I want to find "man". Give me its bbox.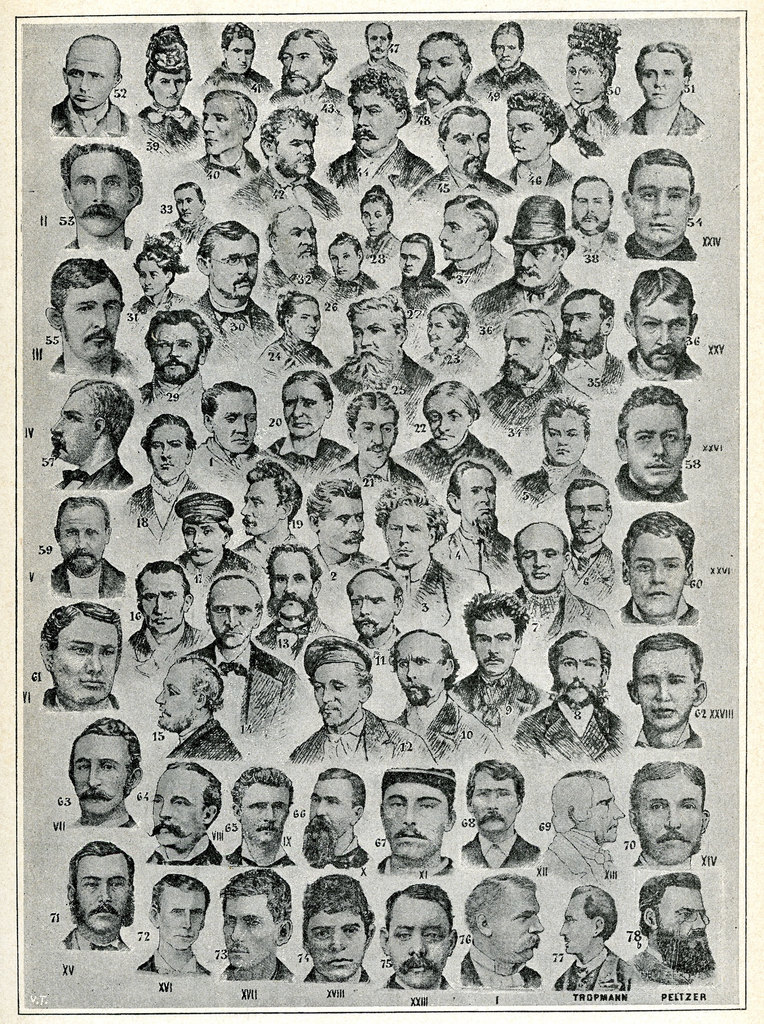
x1=48, y1=380, x2=136, y2=490.
